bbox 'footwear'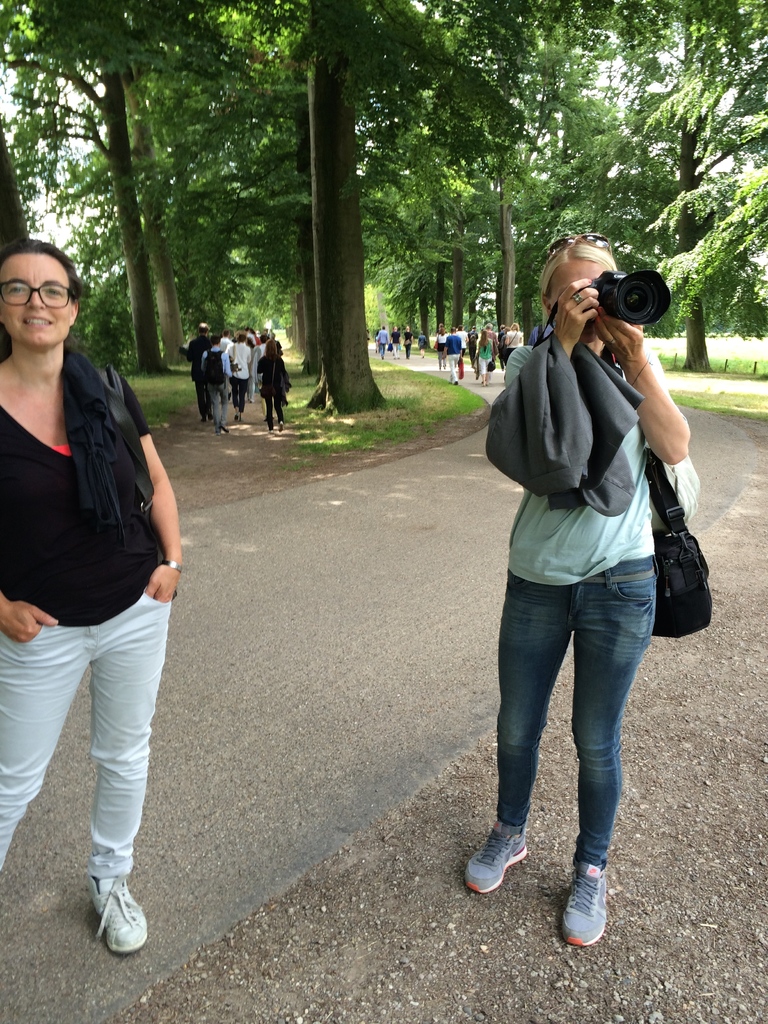
<region>68, 862, 140, 954</region>
